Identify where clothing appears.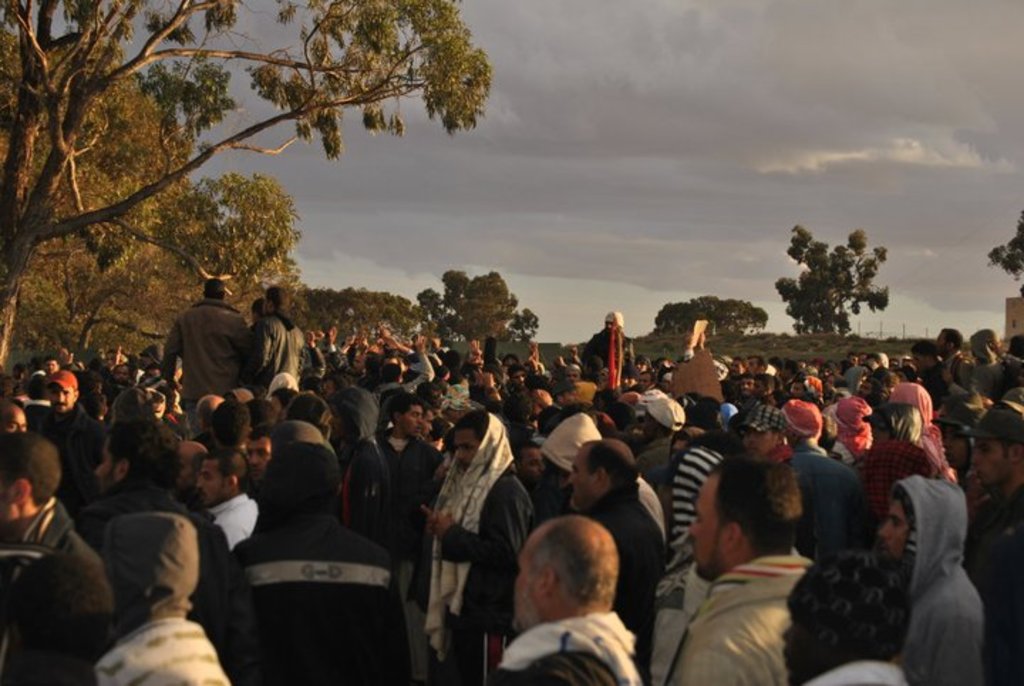
Appears at <region>660, 444, 714, 685</region>.
